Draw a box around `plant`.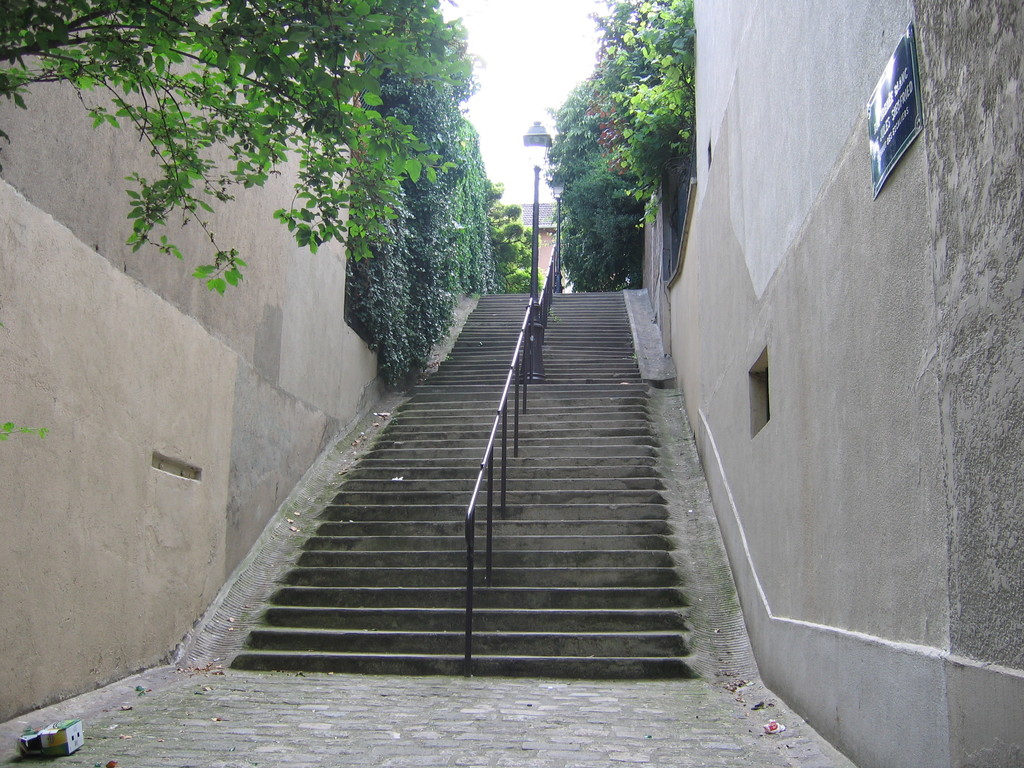
(x1=580, y1=0, x2=673, y2=177).
